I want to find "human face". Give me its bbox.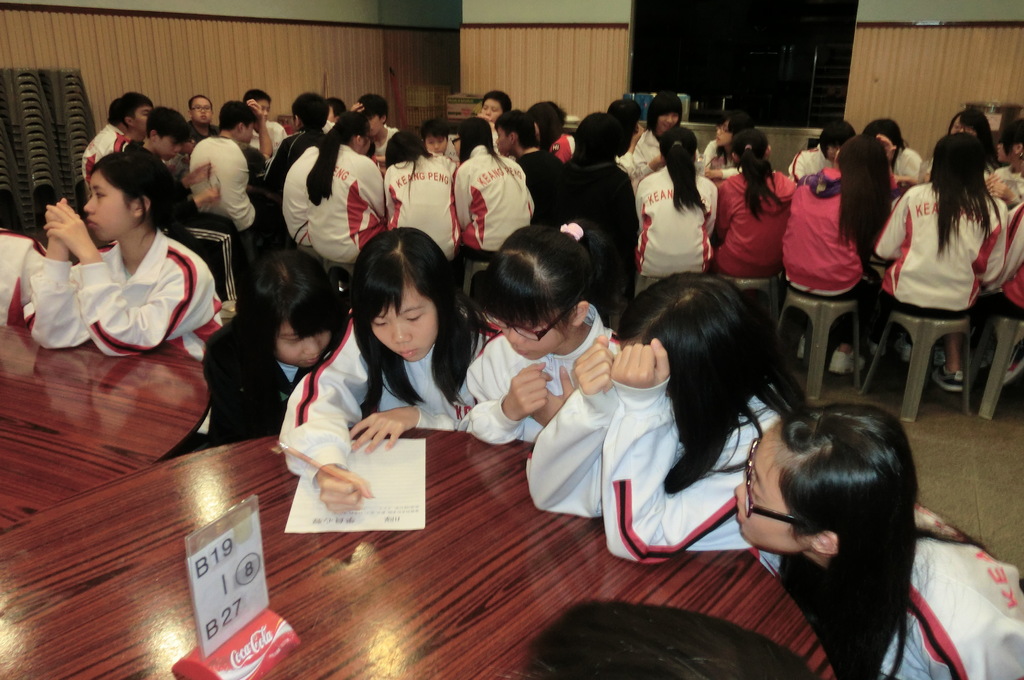
(195,101,216,129).
